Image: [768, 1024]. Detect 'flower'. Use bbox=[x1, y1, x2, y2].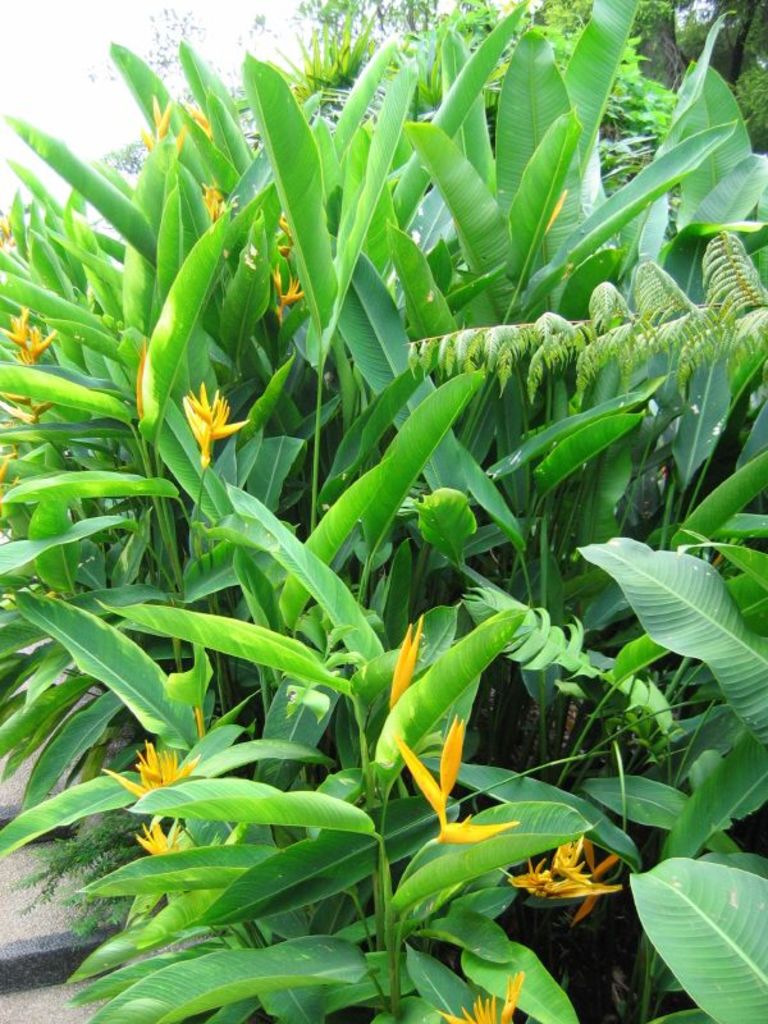
bbox=[0, 303, 55, 365].
